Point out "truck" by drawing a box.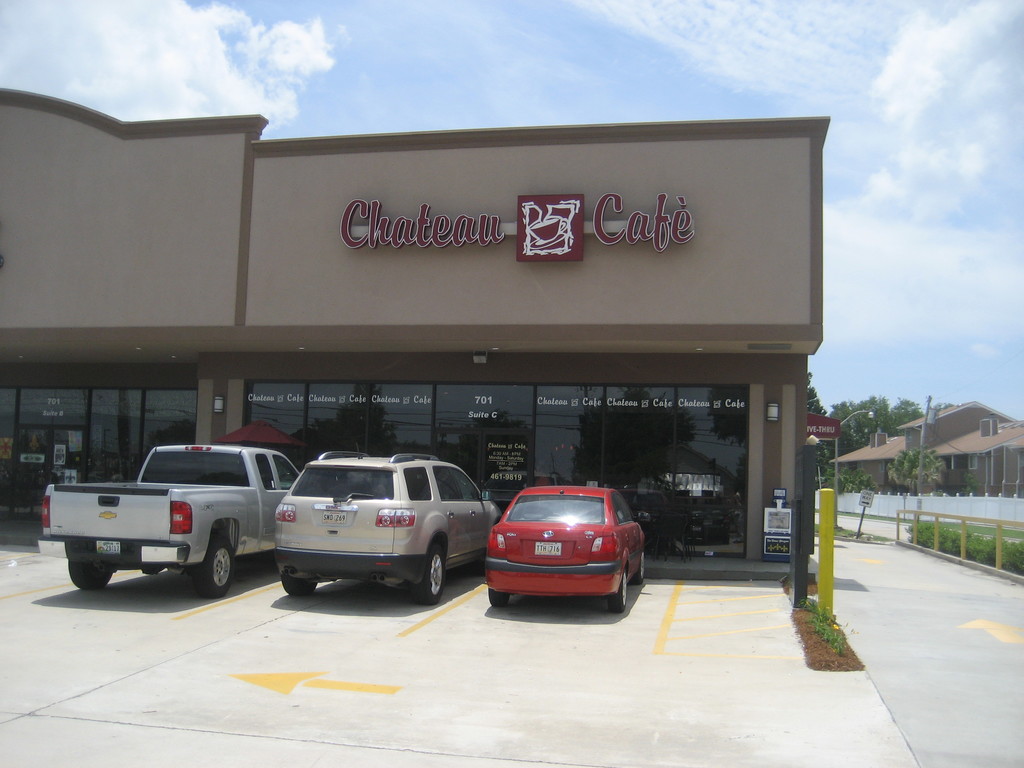
<box>28,450,305,604</box>.
